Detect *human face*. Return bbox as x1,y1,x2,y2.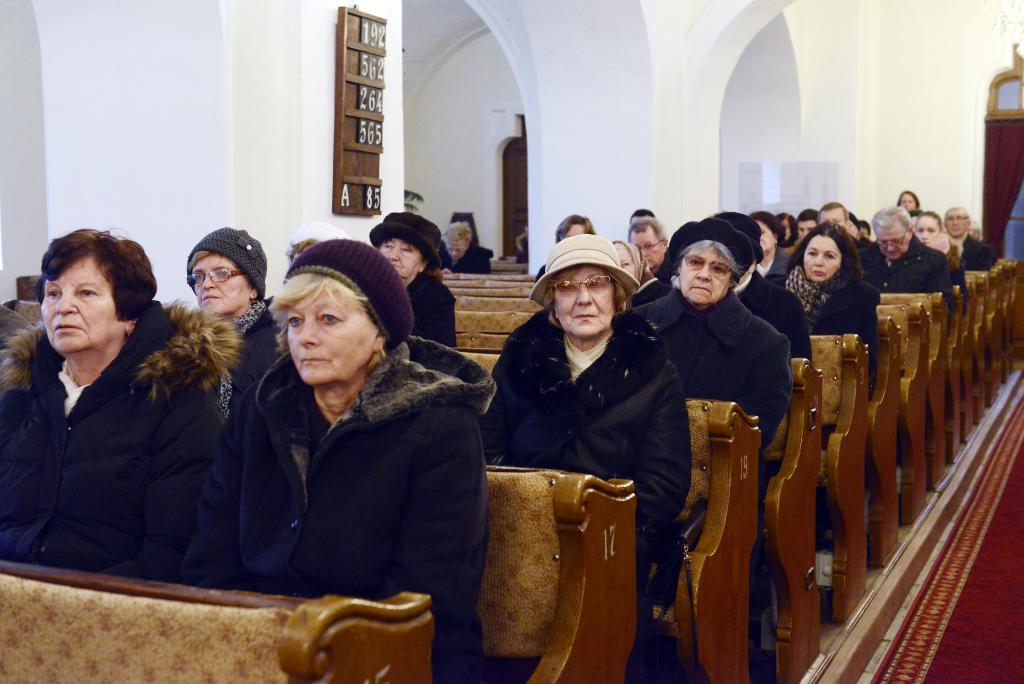
556,220,589,237.
